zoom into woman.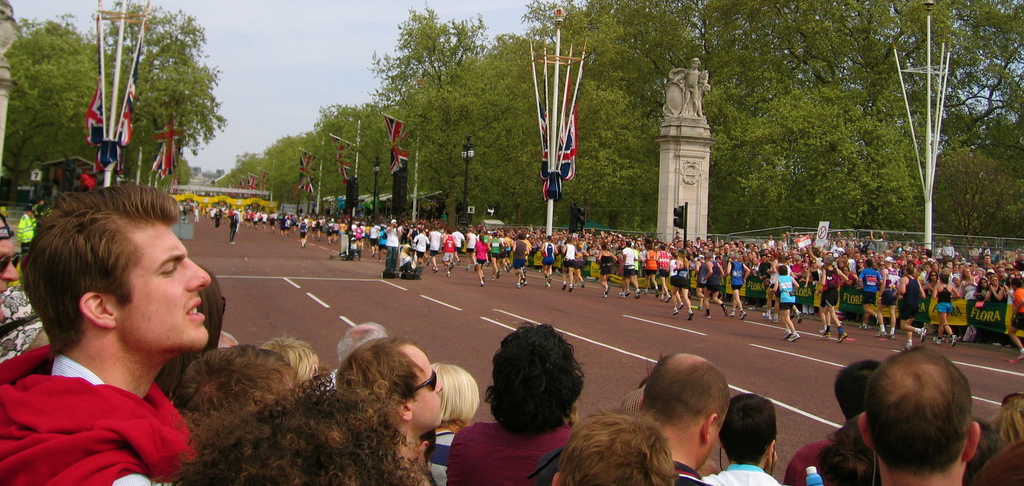
Zoom target: <region>959, 267, 976, 286</region>.
